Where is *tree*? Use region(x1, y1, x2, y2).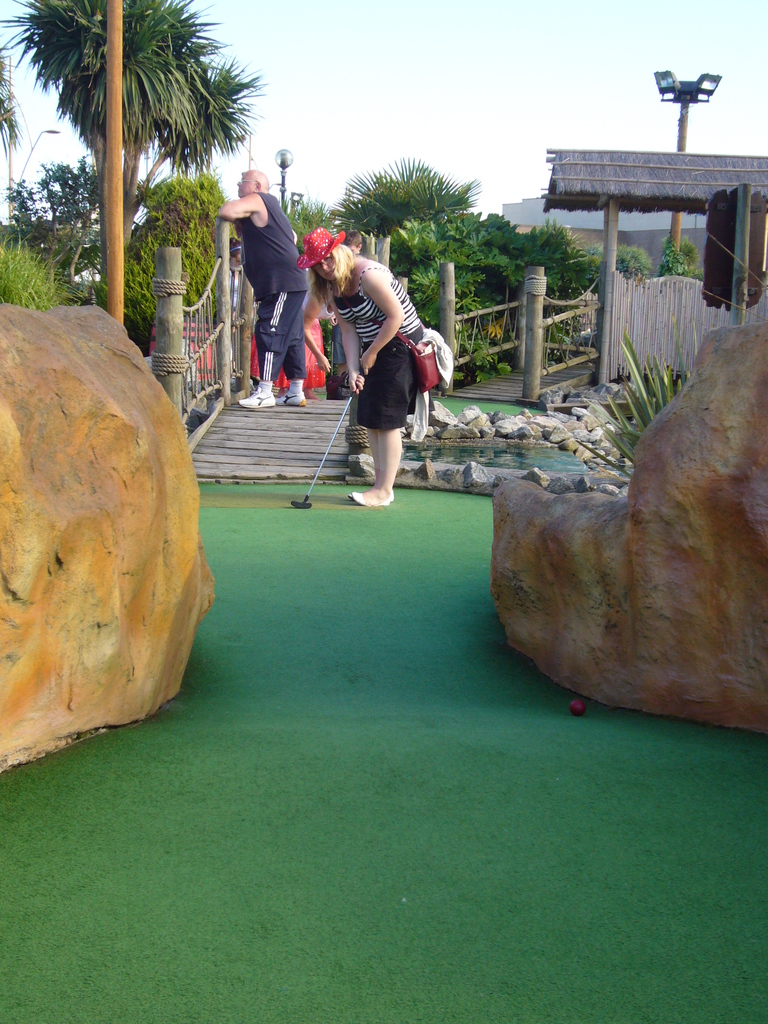
region(13, 0, 267, 309).
